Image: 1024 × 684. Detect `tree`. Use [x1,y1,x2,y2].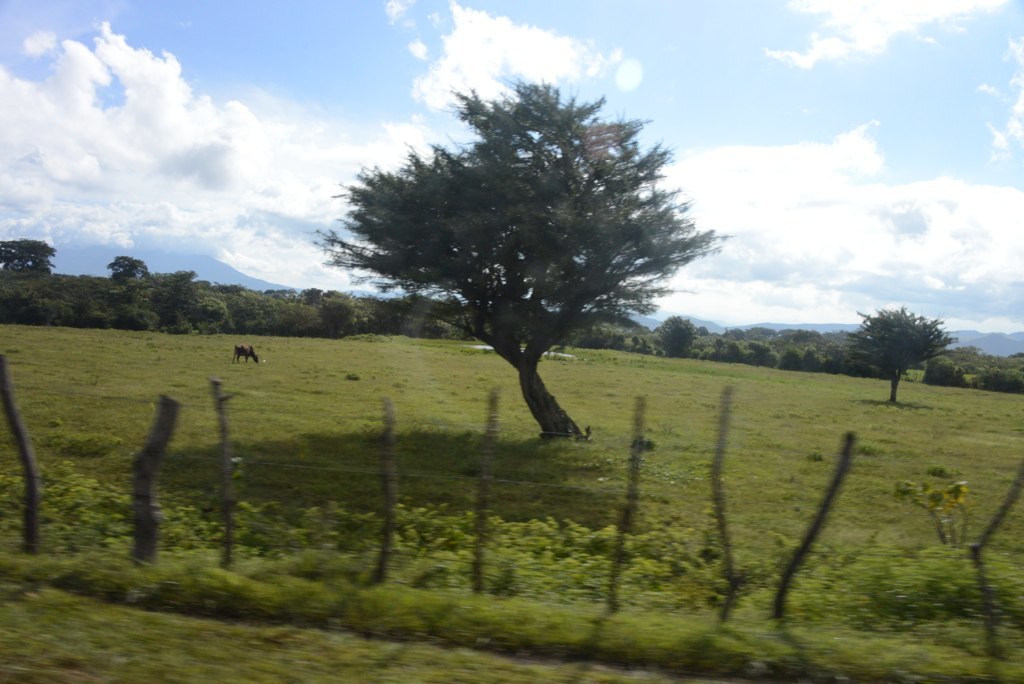
[356,63,664,447].
